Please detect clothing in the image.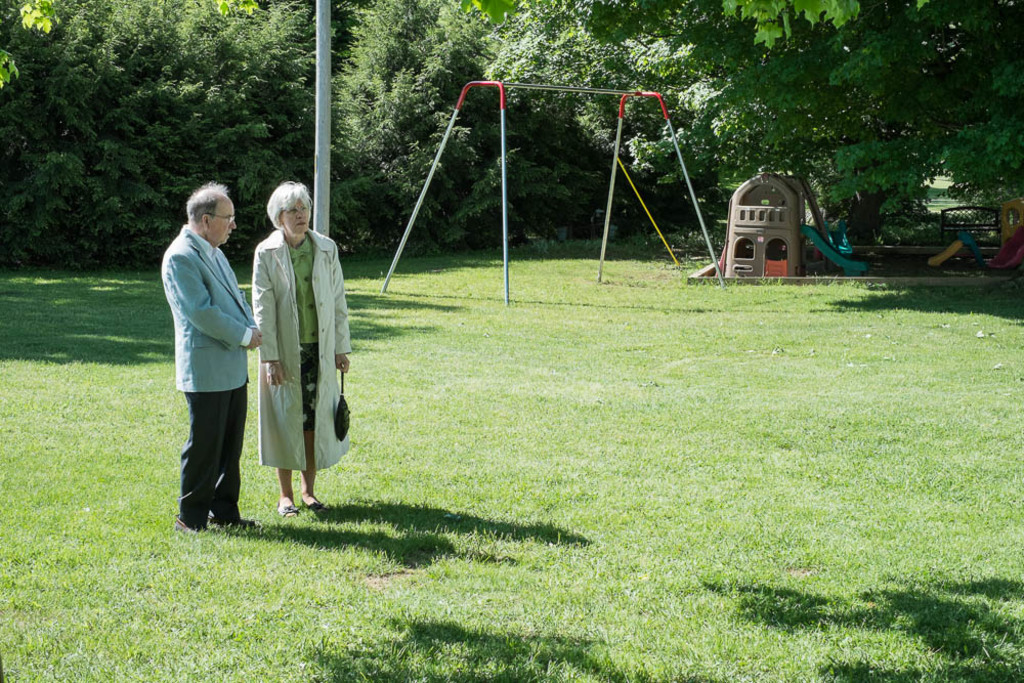
{"left": 162, "top": 225, "right": 260, "bottom": 531}.
